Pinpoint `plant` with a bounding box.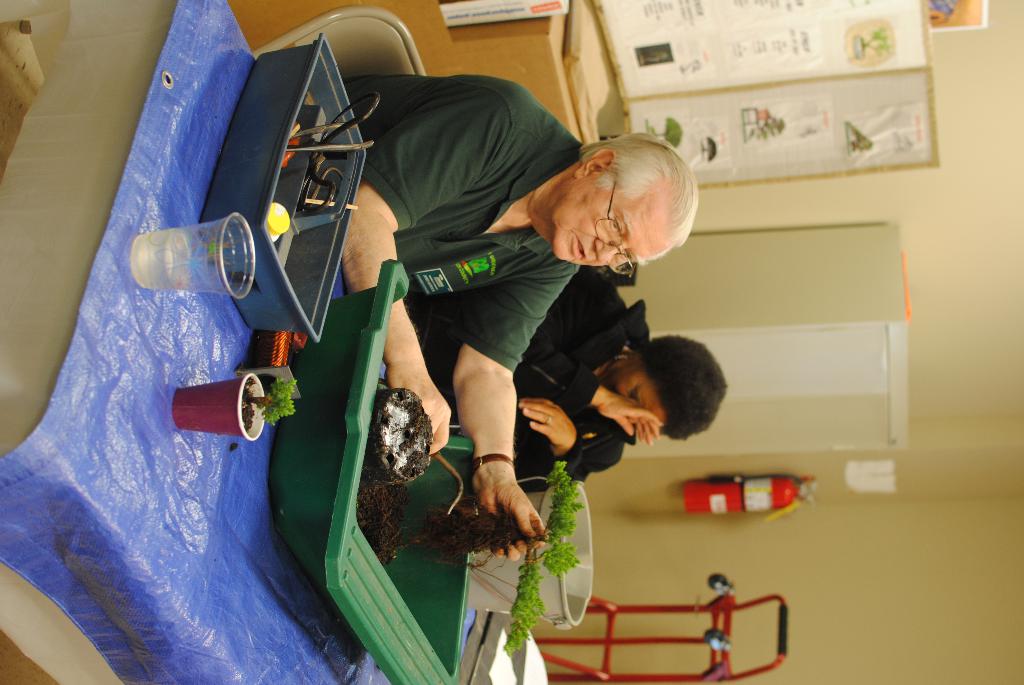
bbox=[241, 374, 301, 431].
